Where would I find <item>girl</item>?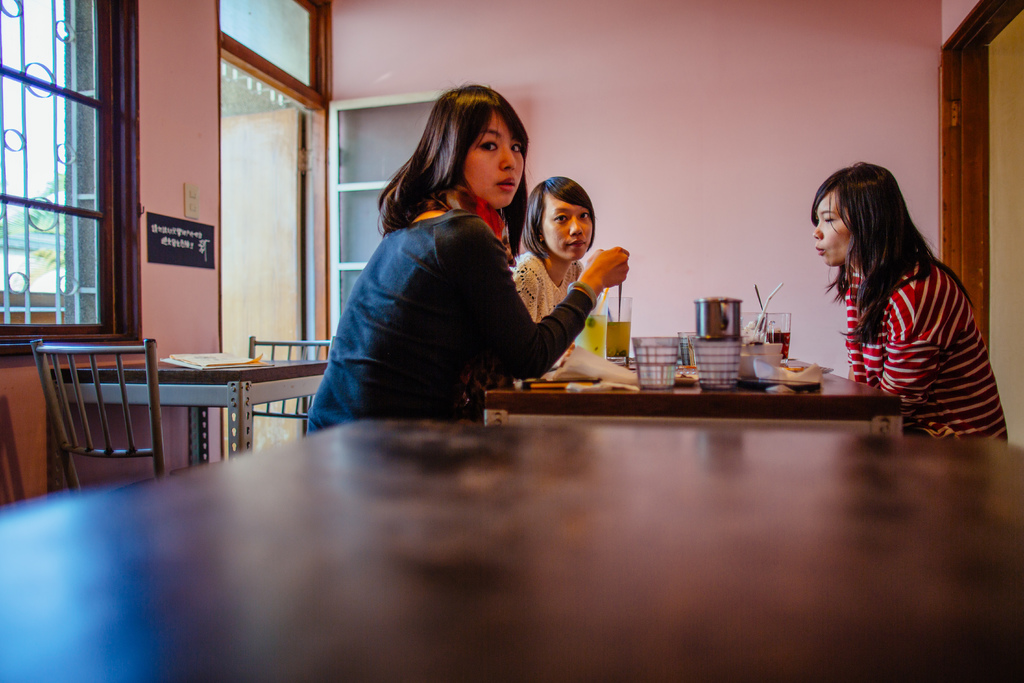
At x1=311 y1=74 x2=626 y2=435.
